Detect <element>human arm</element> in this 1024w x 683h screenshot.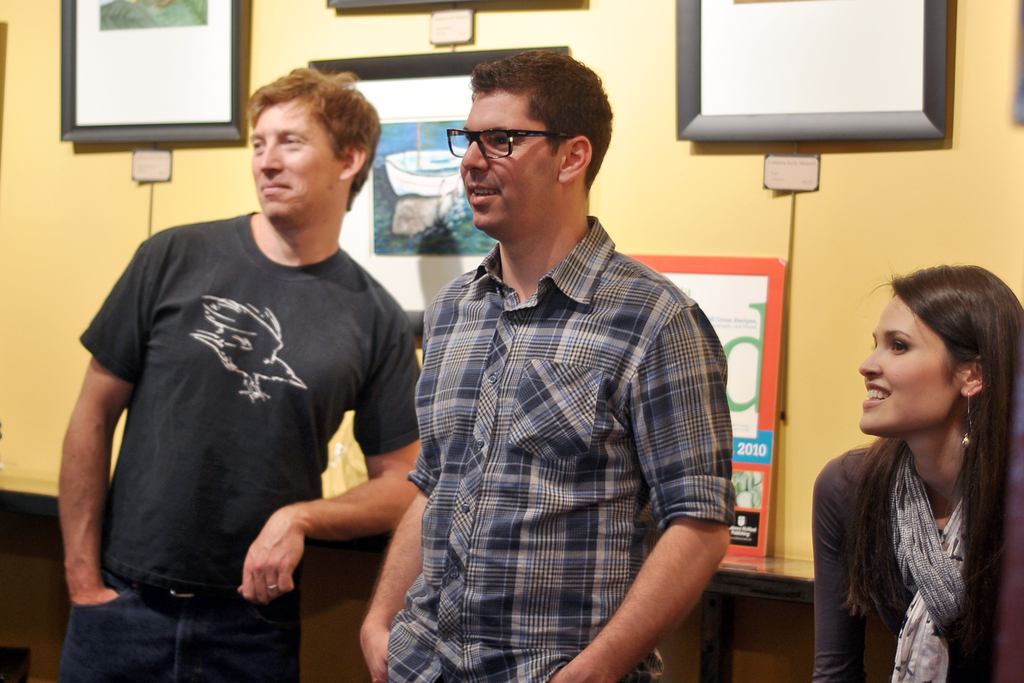
Detection: <bbox>47, 308, 132, 625</bbox>.
